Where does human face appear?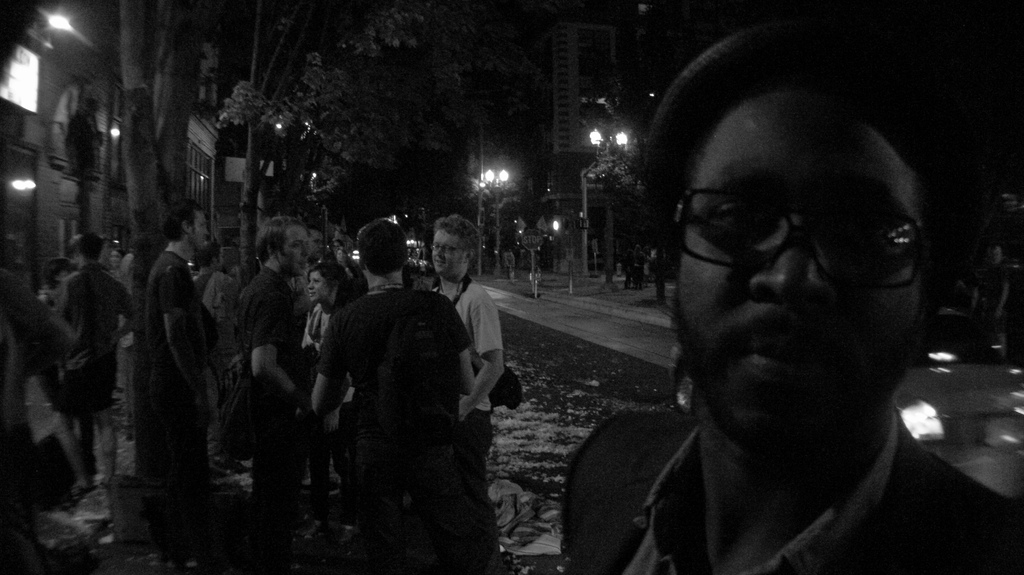
Appears at [left=668, top=86, right=938, bottom=450].
